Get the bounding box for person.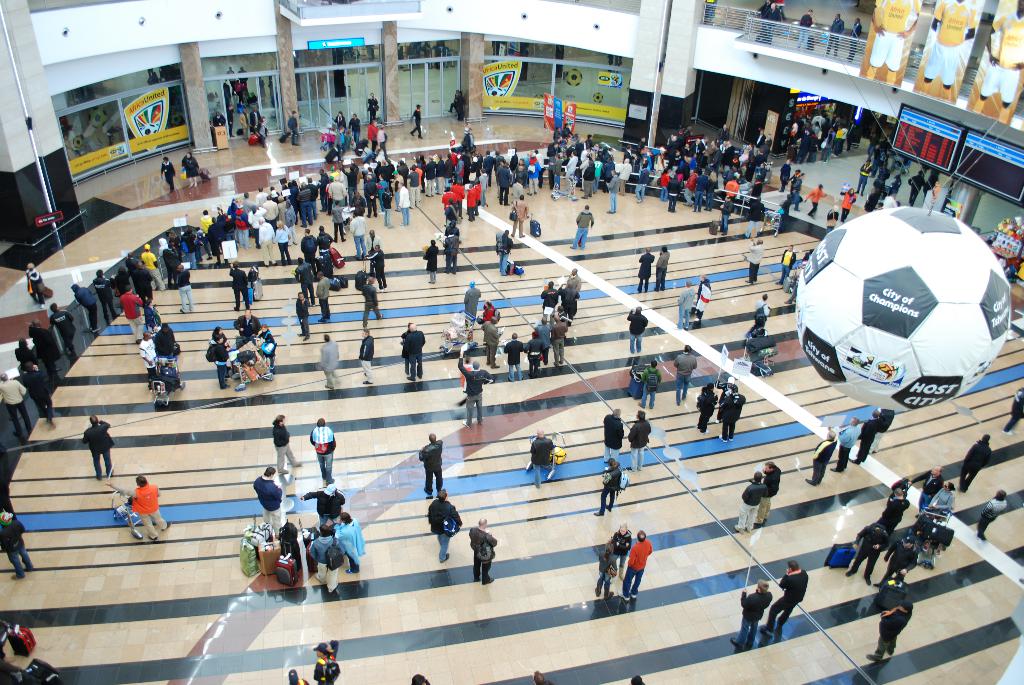
l=655, t=246, r=669, b=292.
